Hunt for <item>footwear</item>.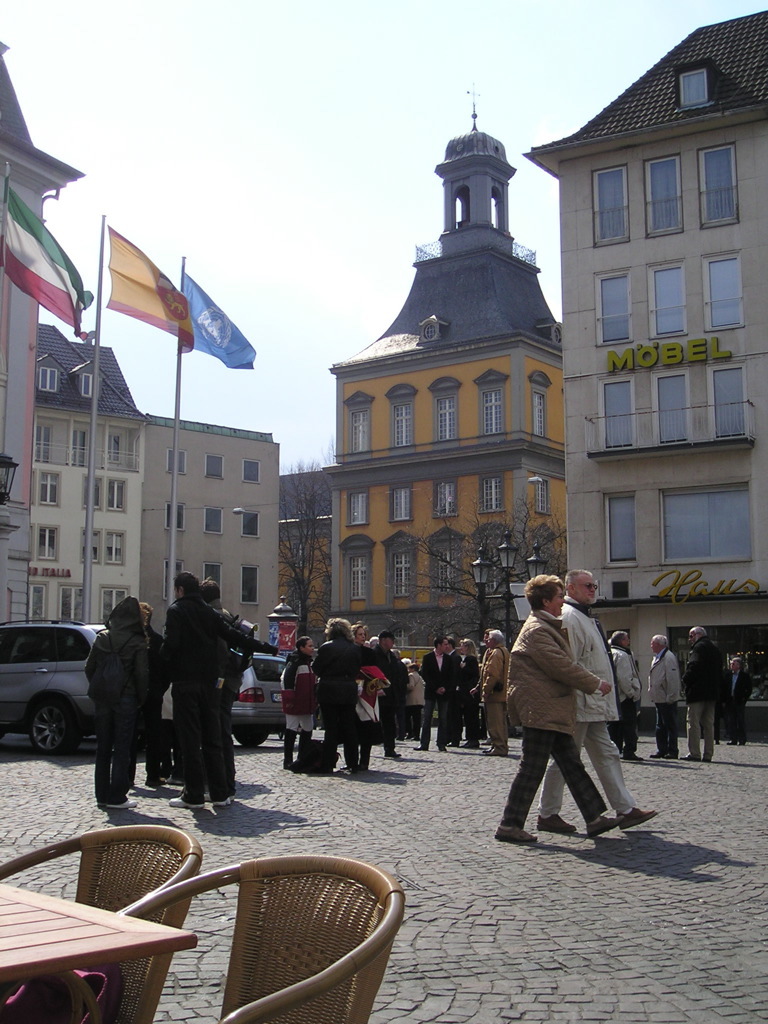
Hunted down at <bbox>541, 813, 577, 836</bbox>.
